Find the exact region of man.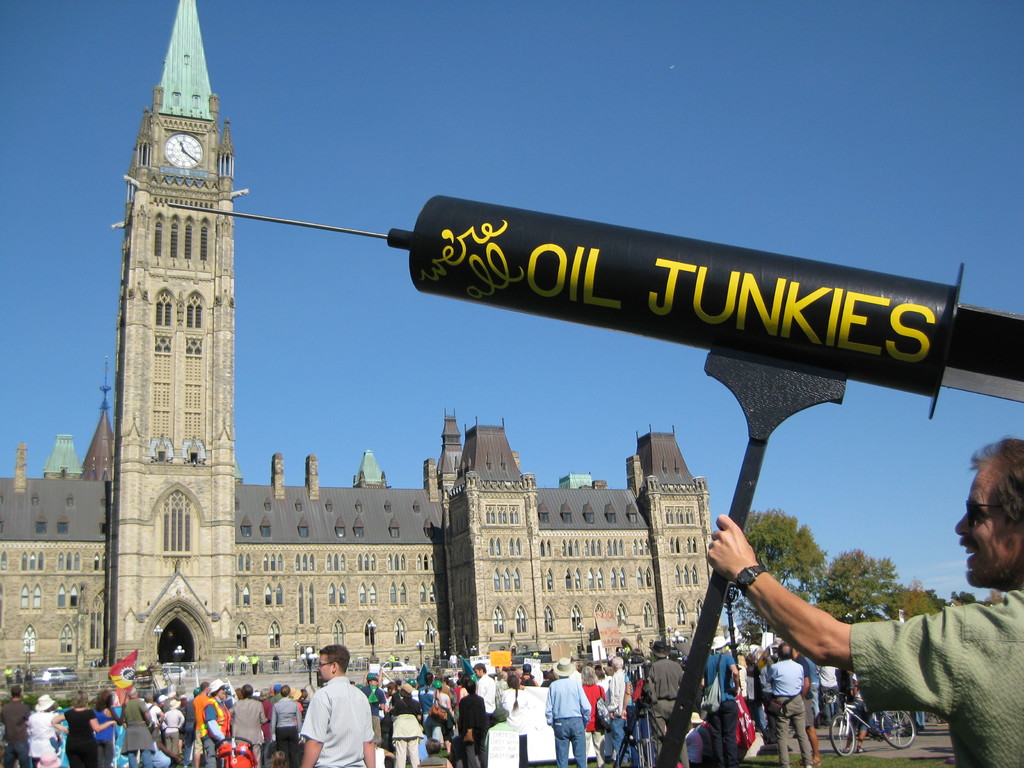
Exact region: [left=605, top=657, right=624, bottom=760].
